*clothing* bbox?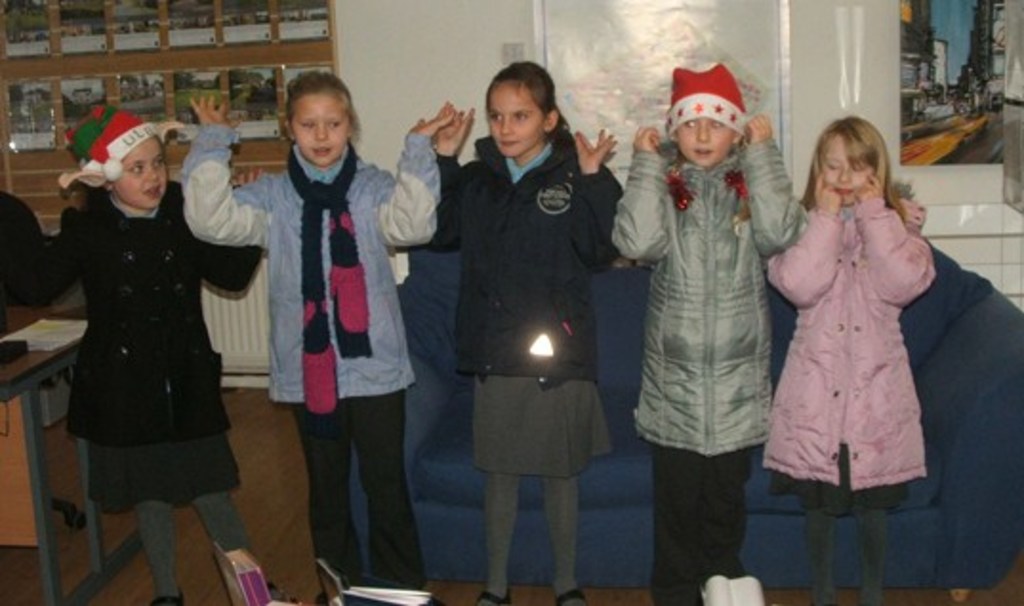
Rect(34, 135, 238, 513)
